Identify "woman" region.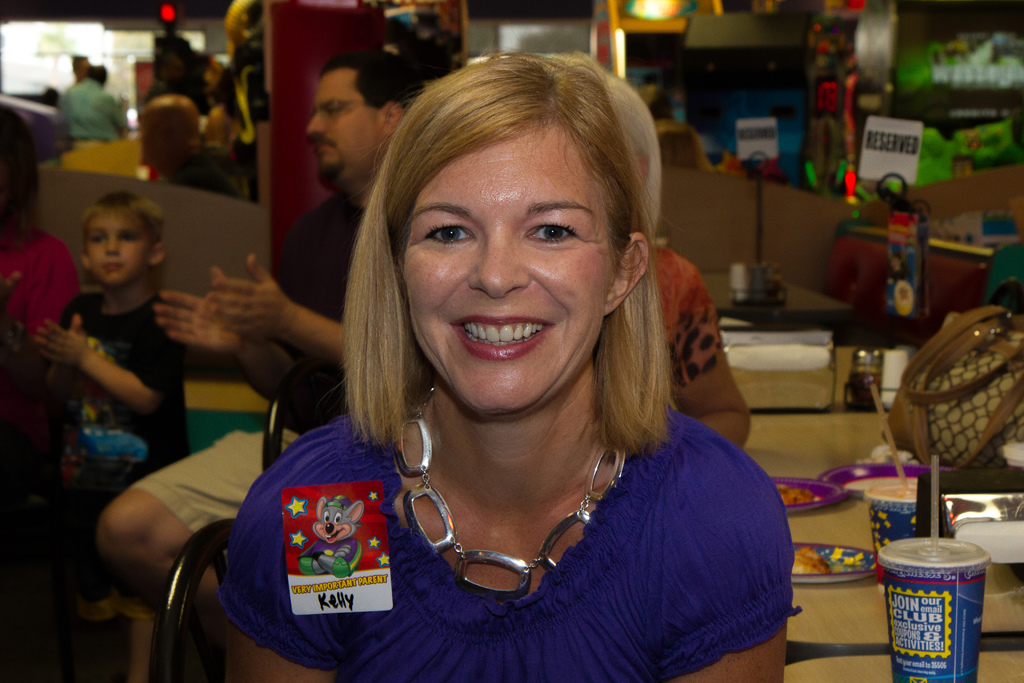
Region: 127:99:254:204.
